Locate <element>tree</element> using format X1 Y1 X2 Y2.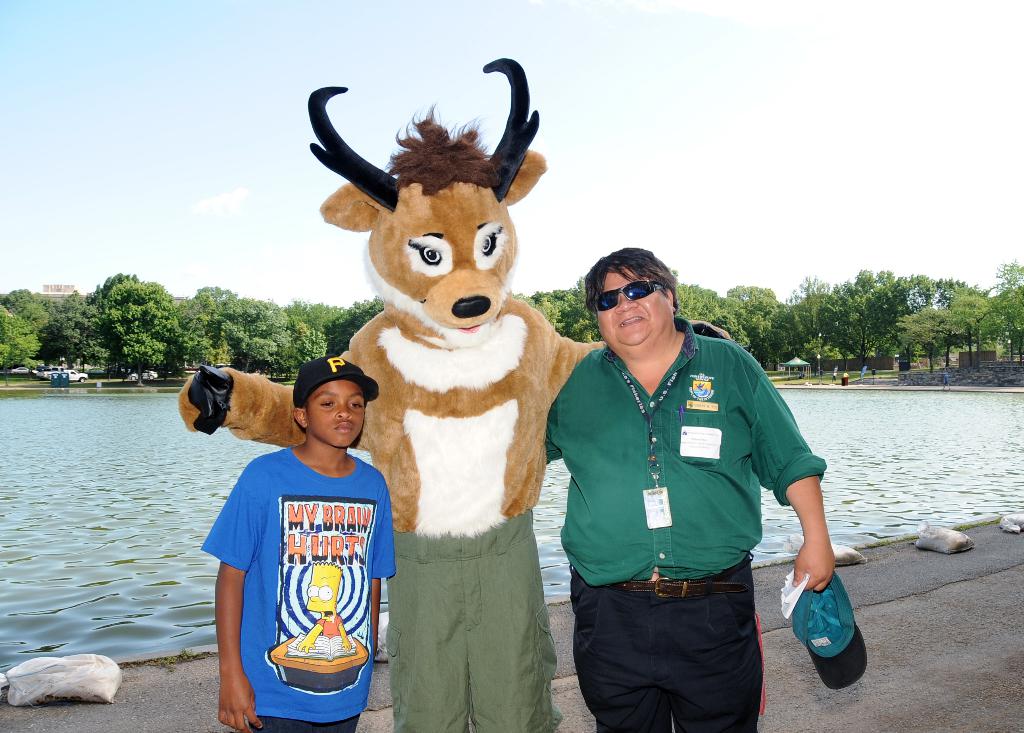
271 327 328 372.
